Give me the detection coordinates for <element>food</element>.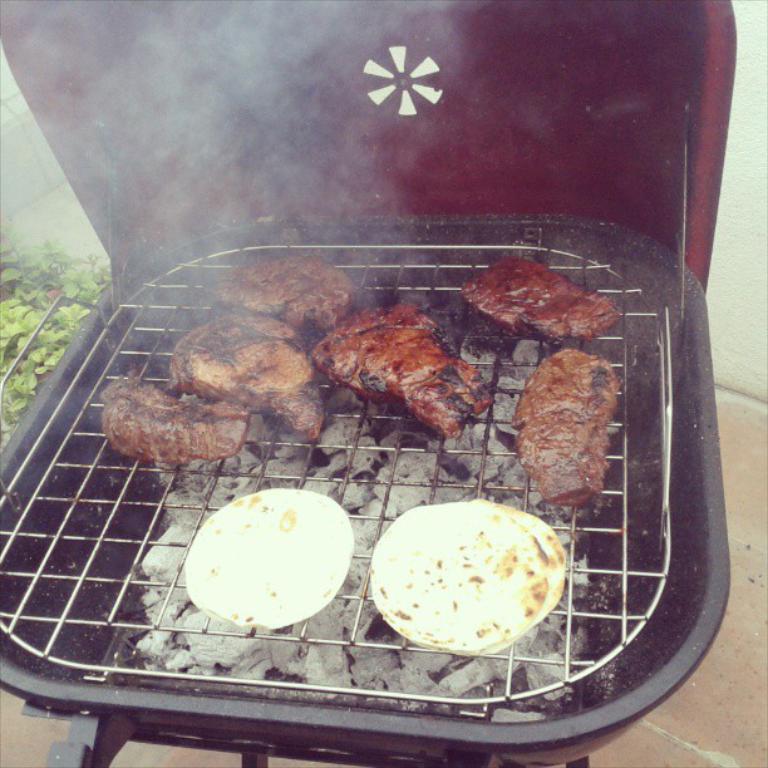
BBox(508, 345, 617, 499).
